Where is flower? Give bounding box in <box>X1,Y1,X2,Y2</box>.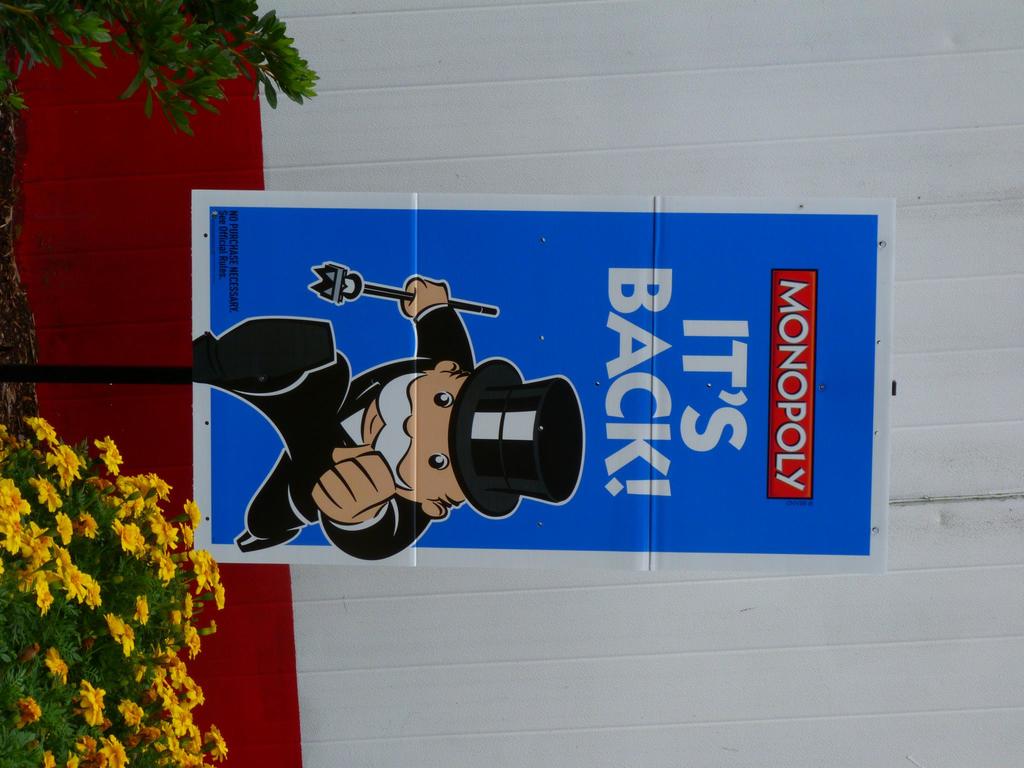
<box>74,630,95,654</box>.
